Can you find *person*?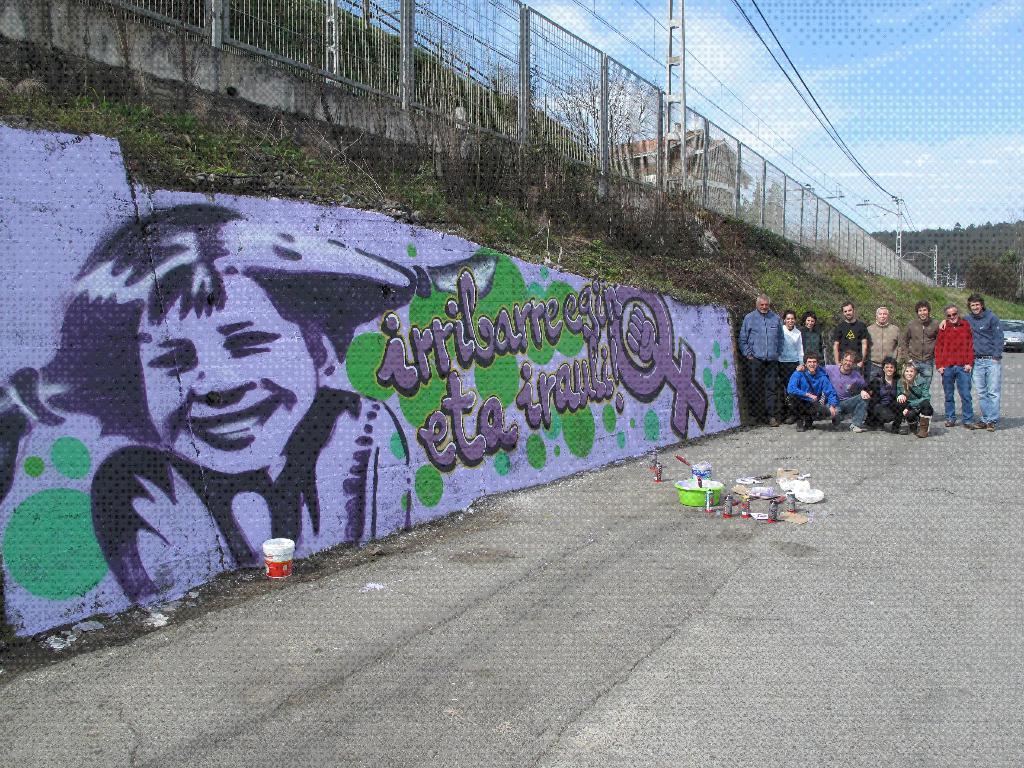
Yes, bounding box: <bbox>947, 278, 1002, 431</bbox>.
